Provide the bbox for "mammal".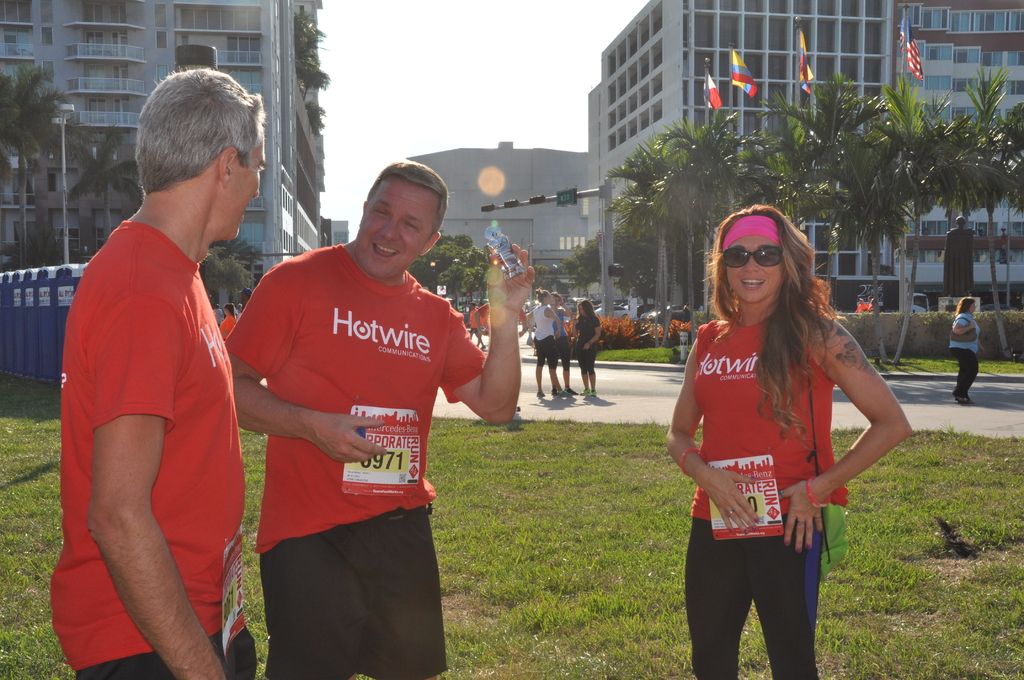
detection(570, 299, 602, 396).
